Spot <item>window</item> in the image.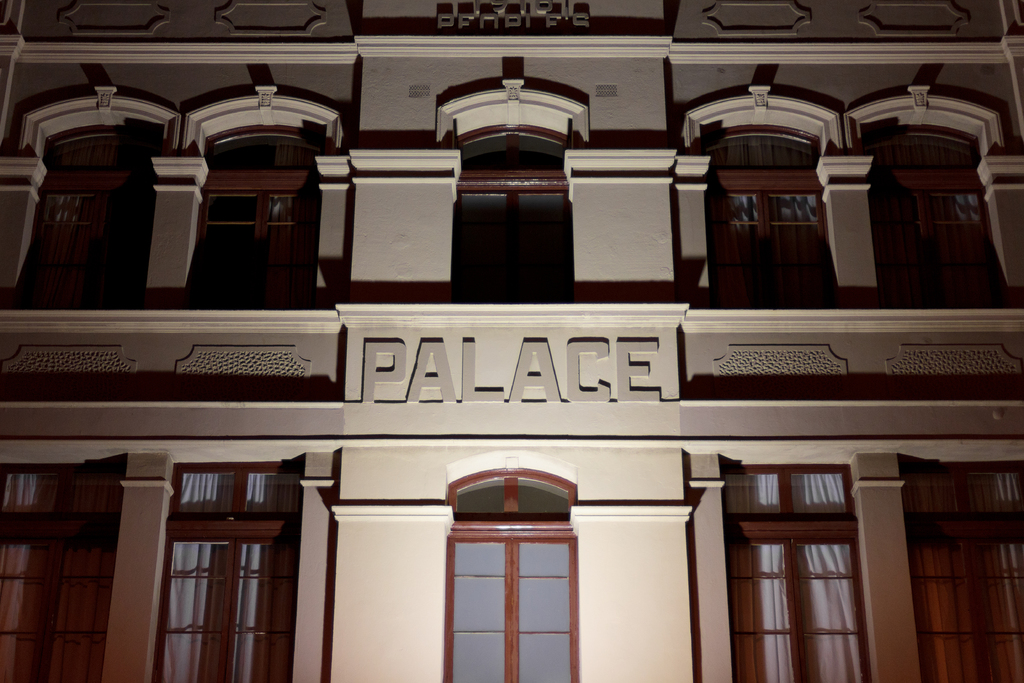
<item>window</item> found at bbox(192, 186, 321, 288).
